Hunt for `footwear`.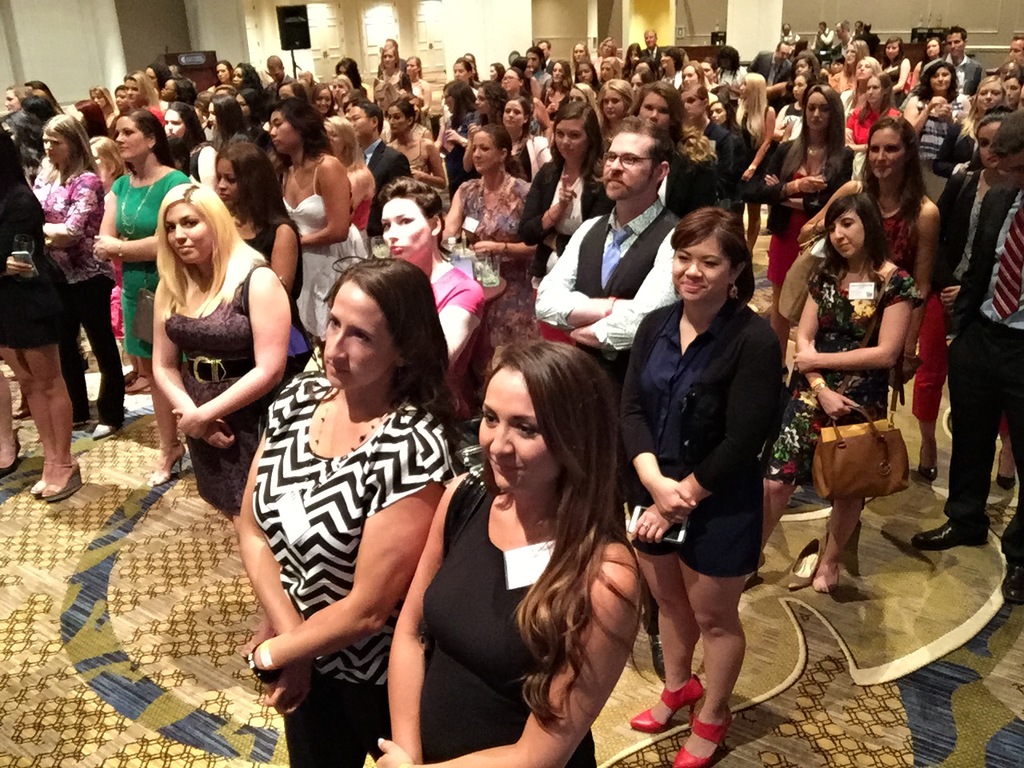
Hunted down at detection(0, 433, 15, 477).
